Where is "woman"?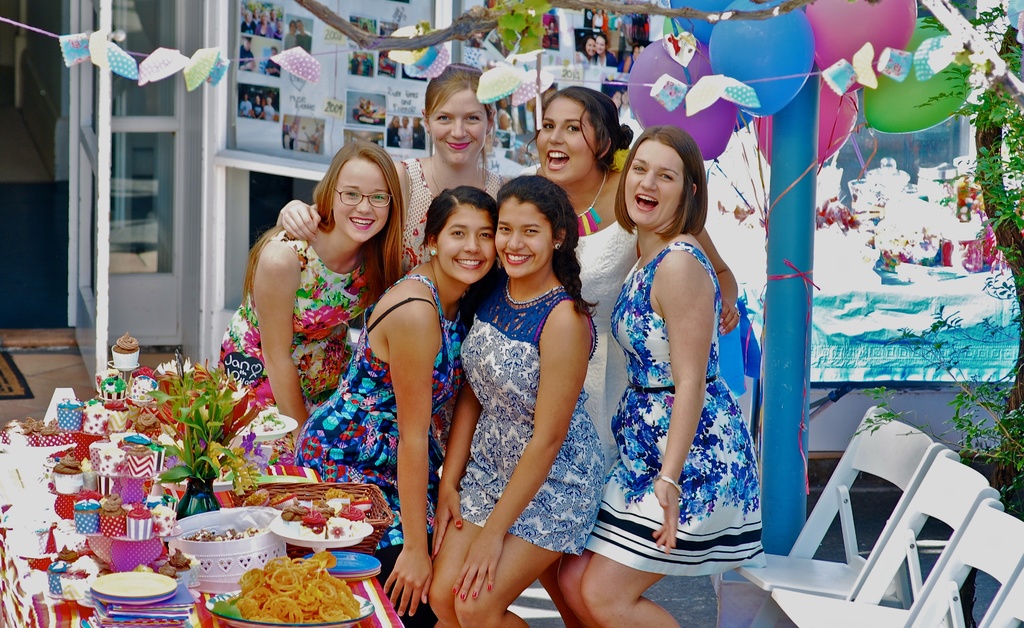
[left=279, top=64, right=510, bottom=245].
